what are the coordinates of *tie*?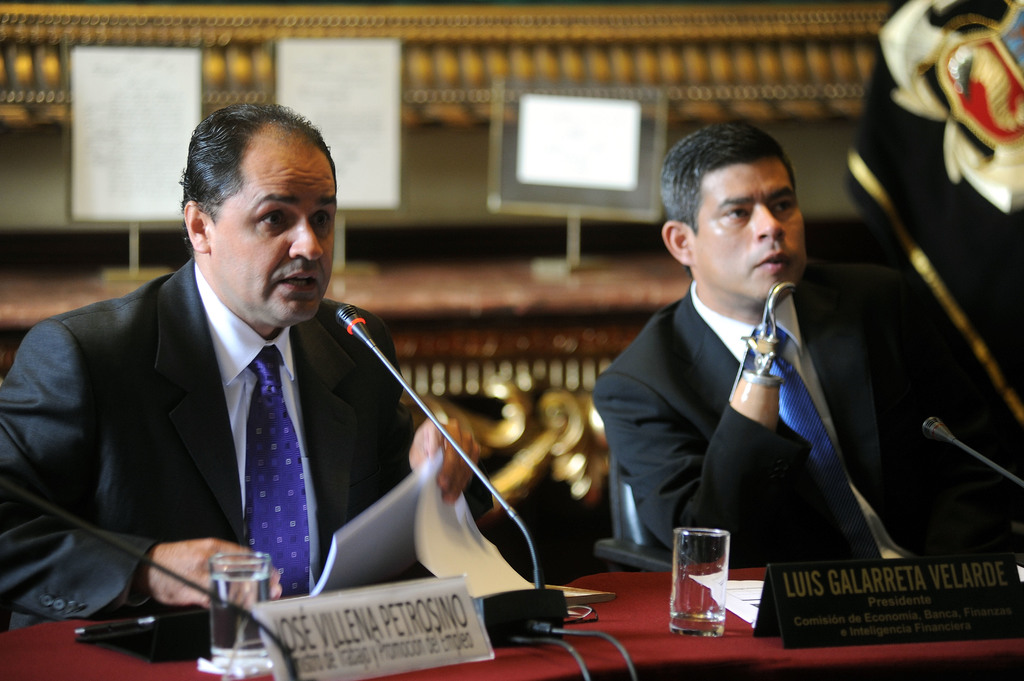
x1=744 y1=321 x2=882 y2=558.
